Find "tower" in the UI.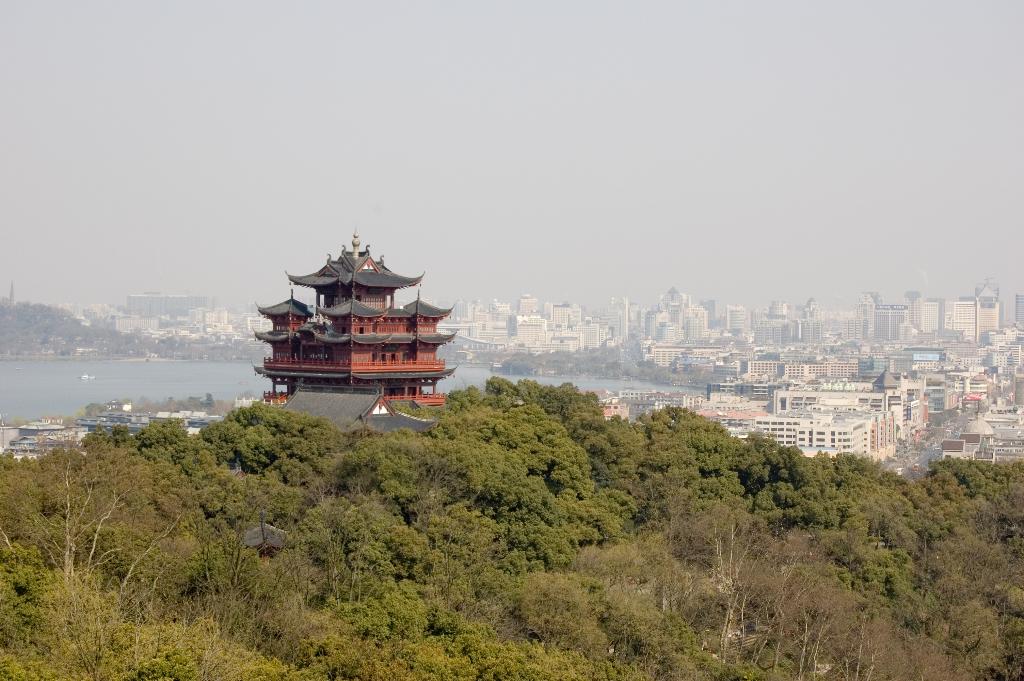
UI element at (874,304,907,341).
